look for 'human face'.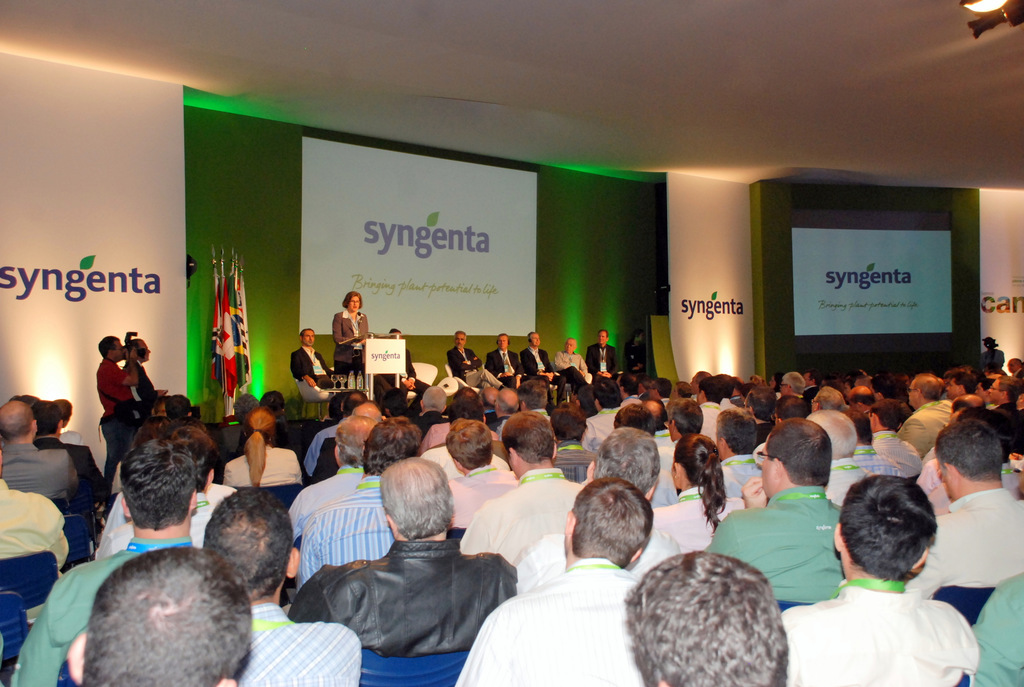
Found: x1=778, y1=377, x2=788, y2=393.
